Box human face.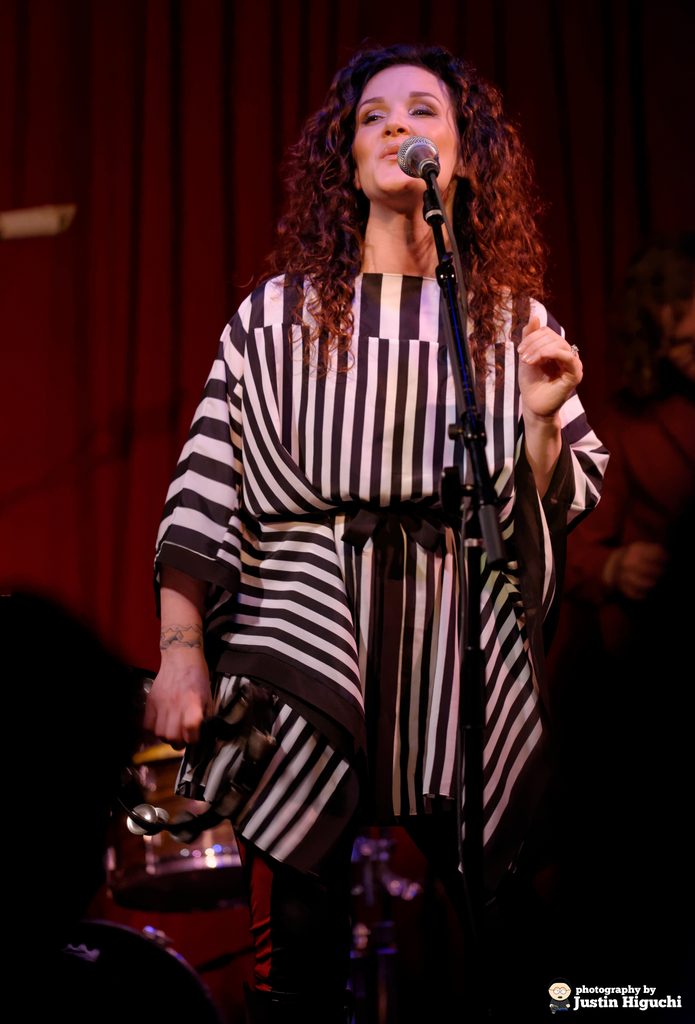
pyautogui.locateOnScreen(350, 64, 461, 193).
